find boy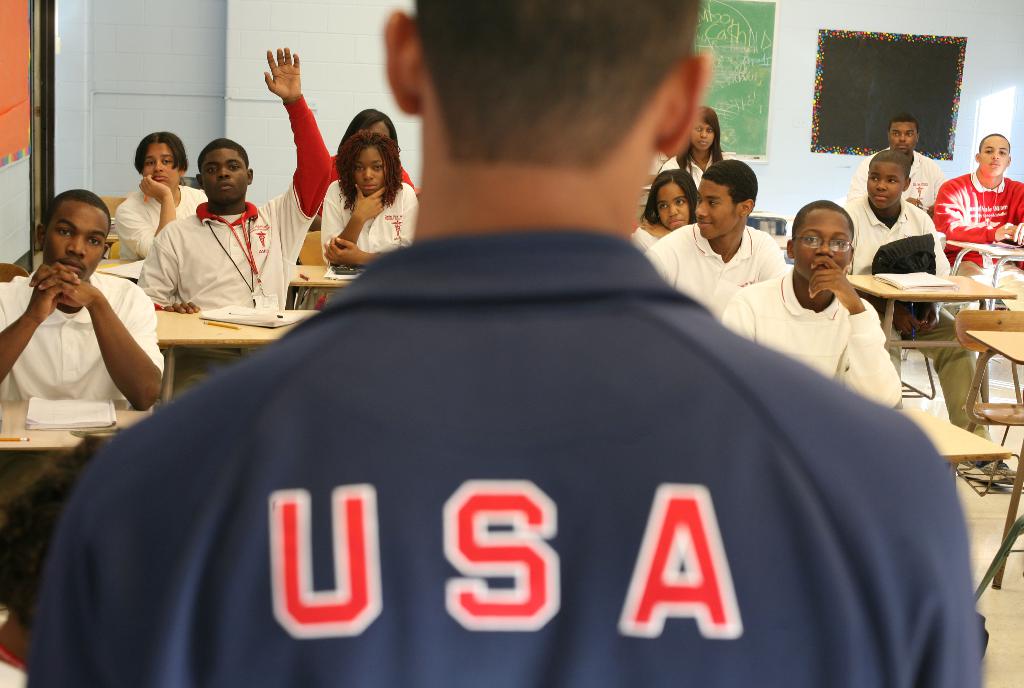
x1=138 y1=47 x2=335 y2=310
